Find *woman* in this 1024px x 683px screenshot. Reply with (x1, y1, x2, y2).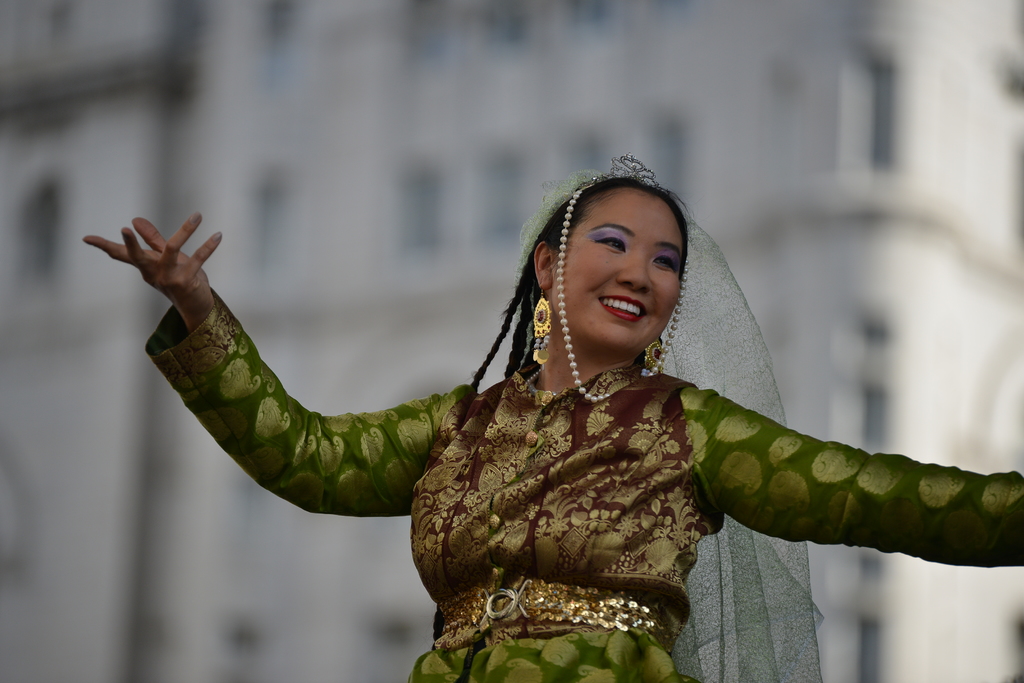
(131, 152, 913, 661).
